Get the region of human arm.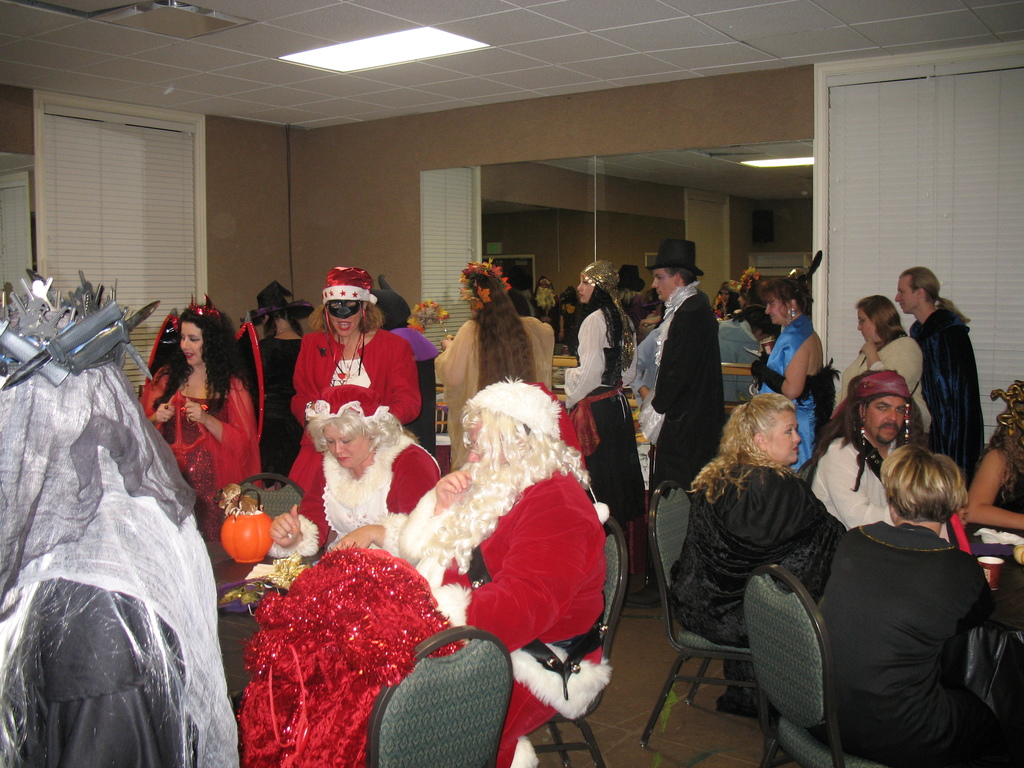
locate(148, 378, 179, 426).
